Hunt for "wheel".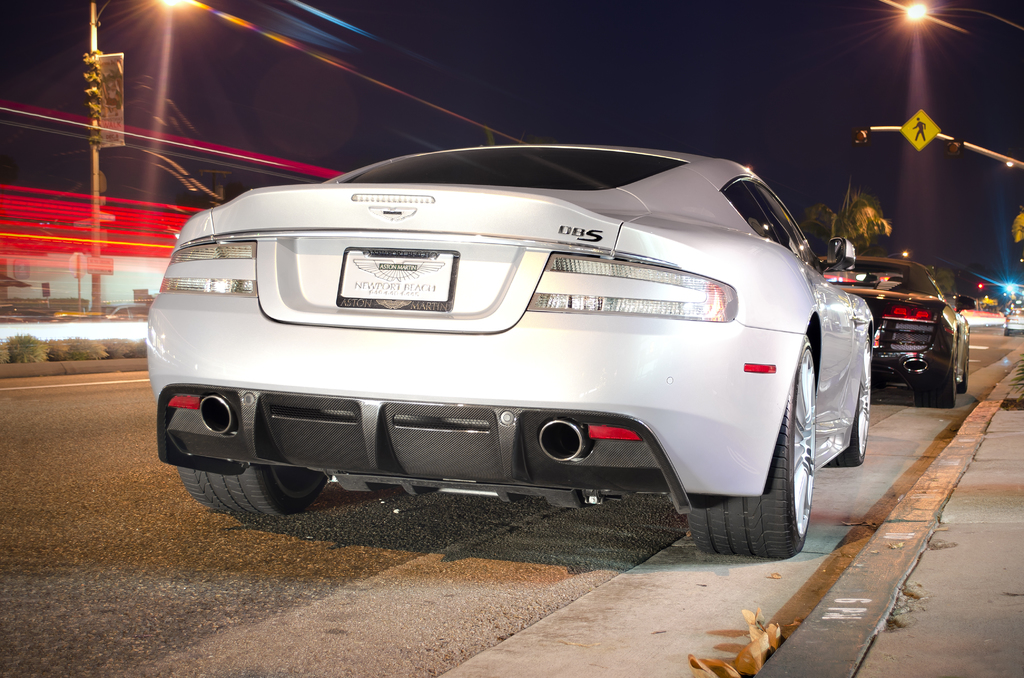
Hunted down at x1=956 y1=355 x2=969 y2=394.
